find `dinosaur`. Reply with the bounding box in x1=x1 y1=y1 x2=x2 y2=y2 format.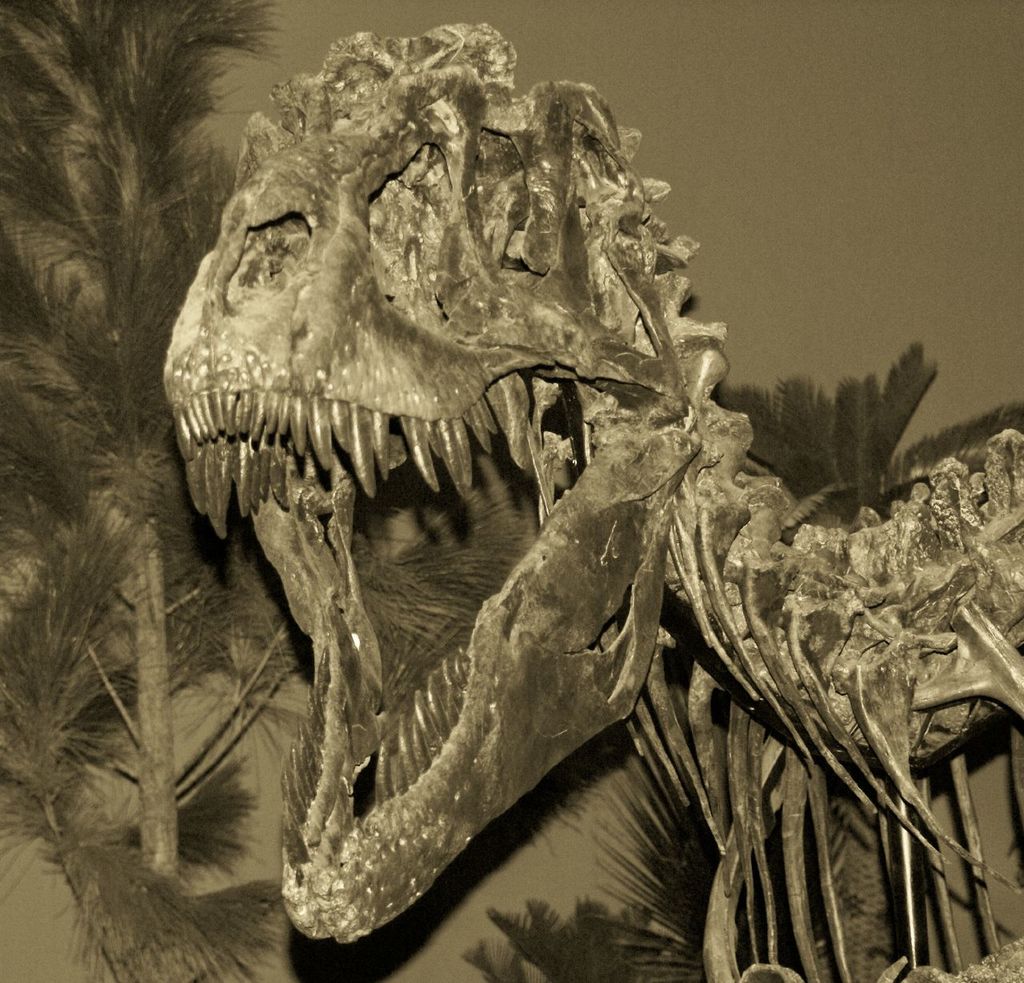
x1=160 y1=34 x2=1023 y2=982.
